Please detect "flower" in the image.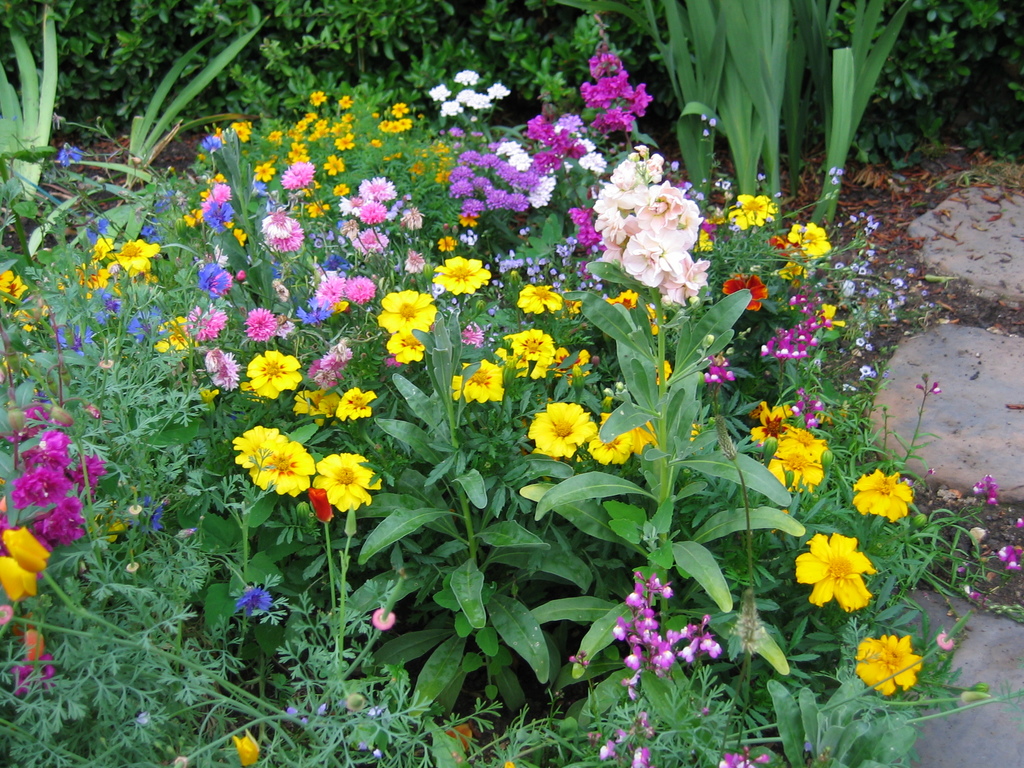
crop(207, 349, 236, 394).
